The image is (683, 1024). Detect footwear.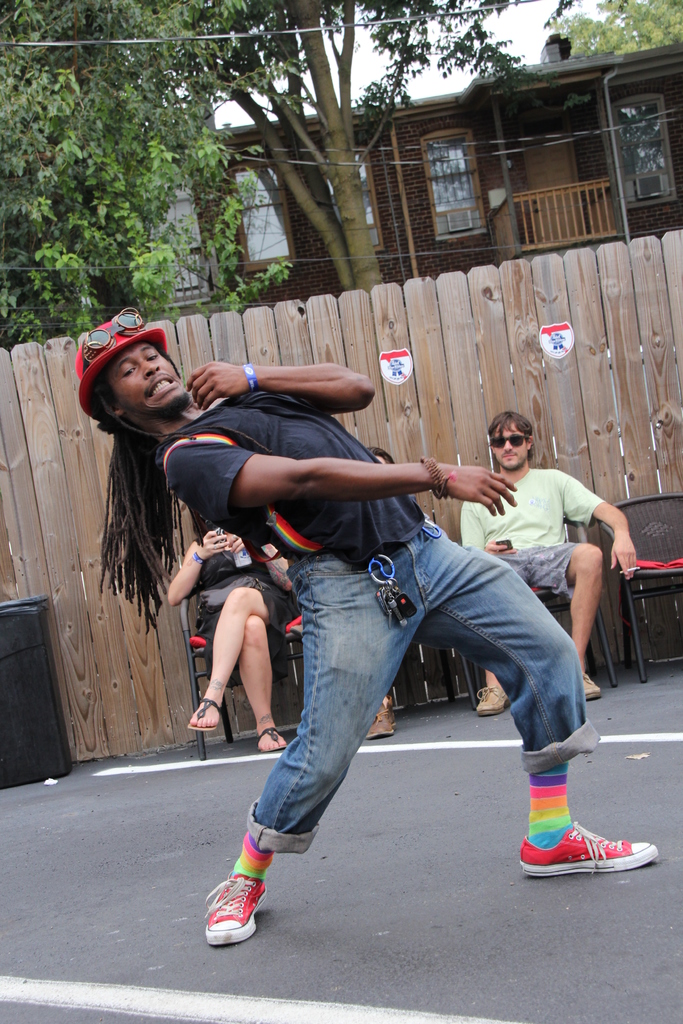
Detection: x1=518 y1=820 x2=658 y2=878.
